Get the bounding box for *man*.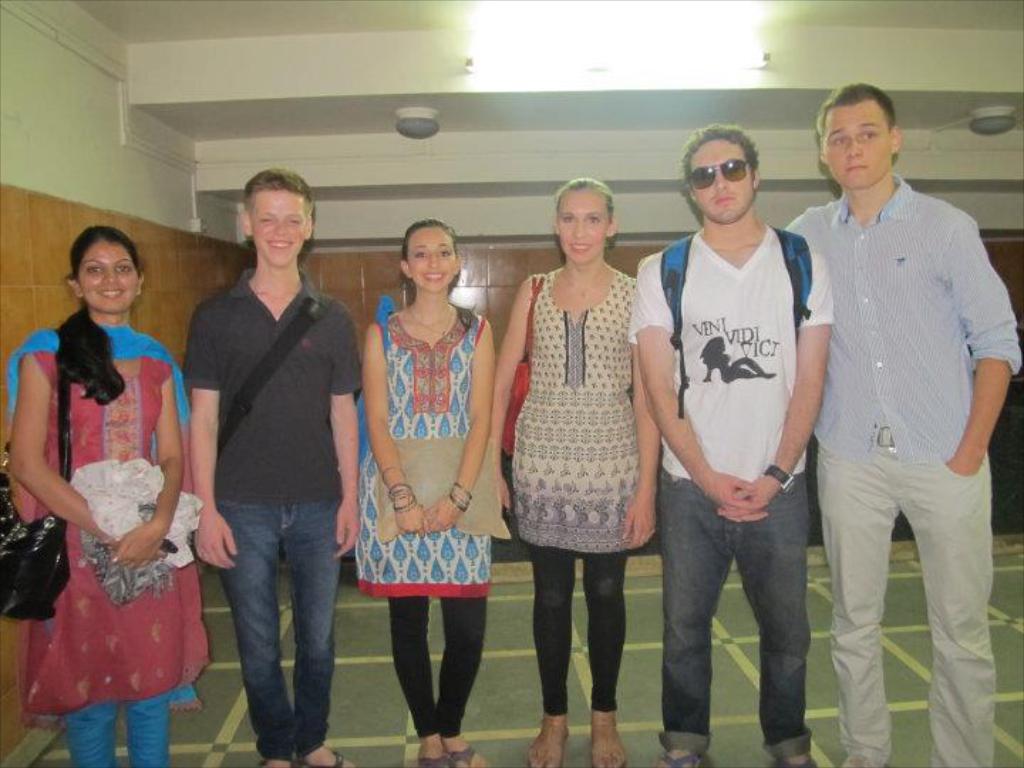
174, 161, 368, 767.
